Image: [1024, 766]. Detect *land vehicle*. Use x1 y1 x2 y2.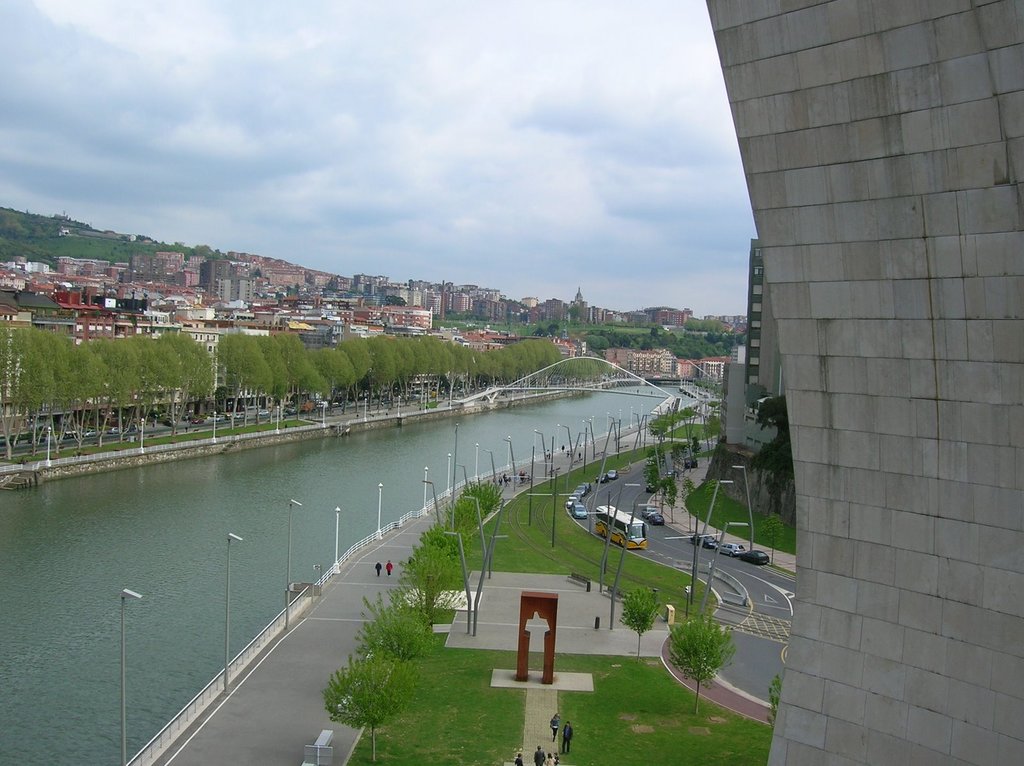
646 513 661 524.
